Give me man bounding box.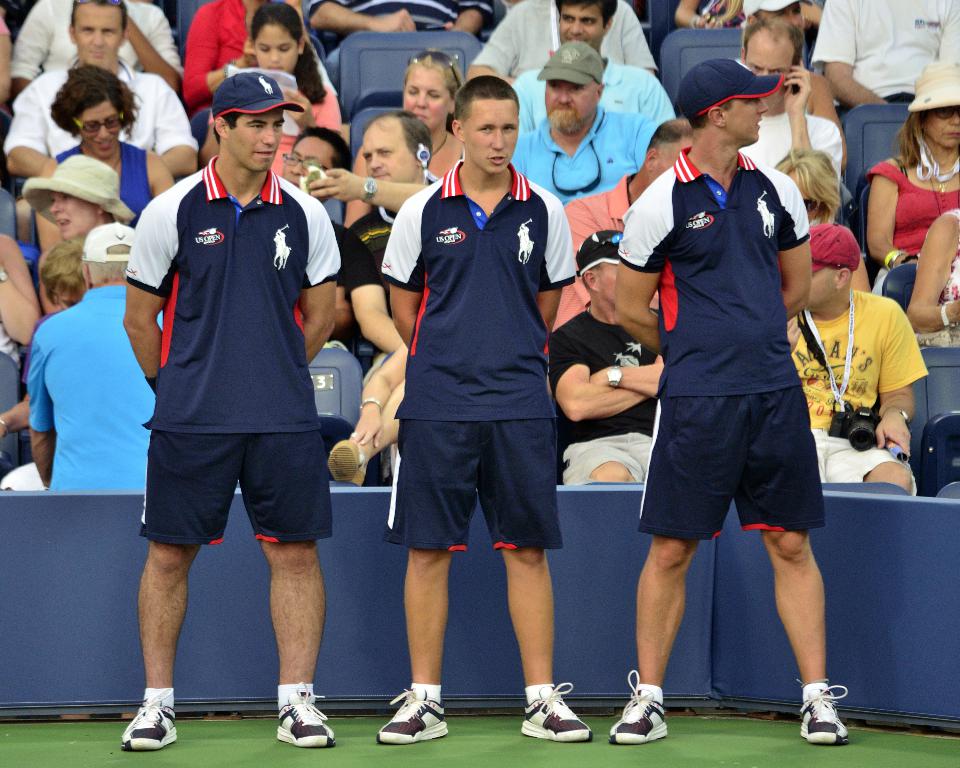
crop(738, 13, 846, 160).
